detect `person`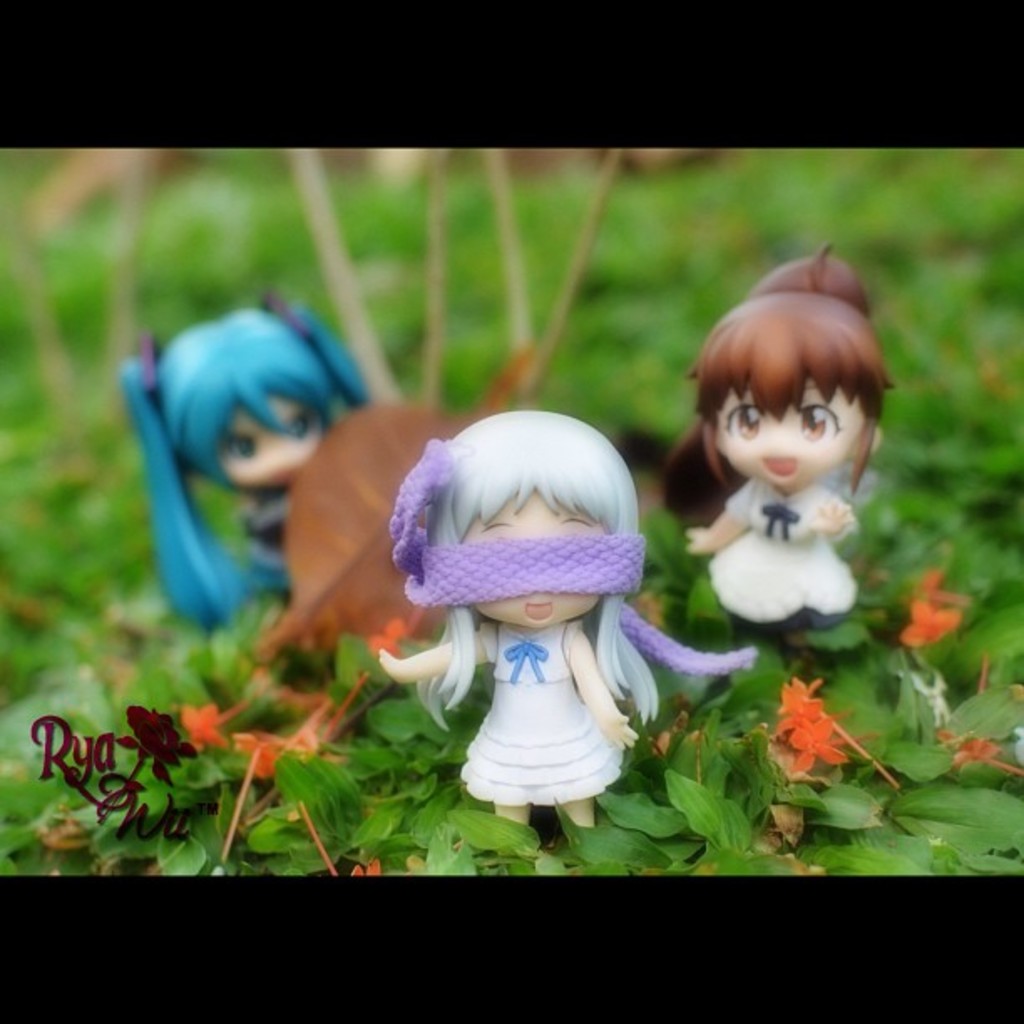
bbox=[653, 236, 893, 659]
